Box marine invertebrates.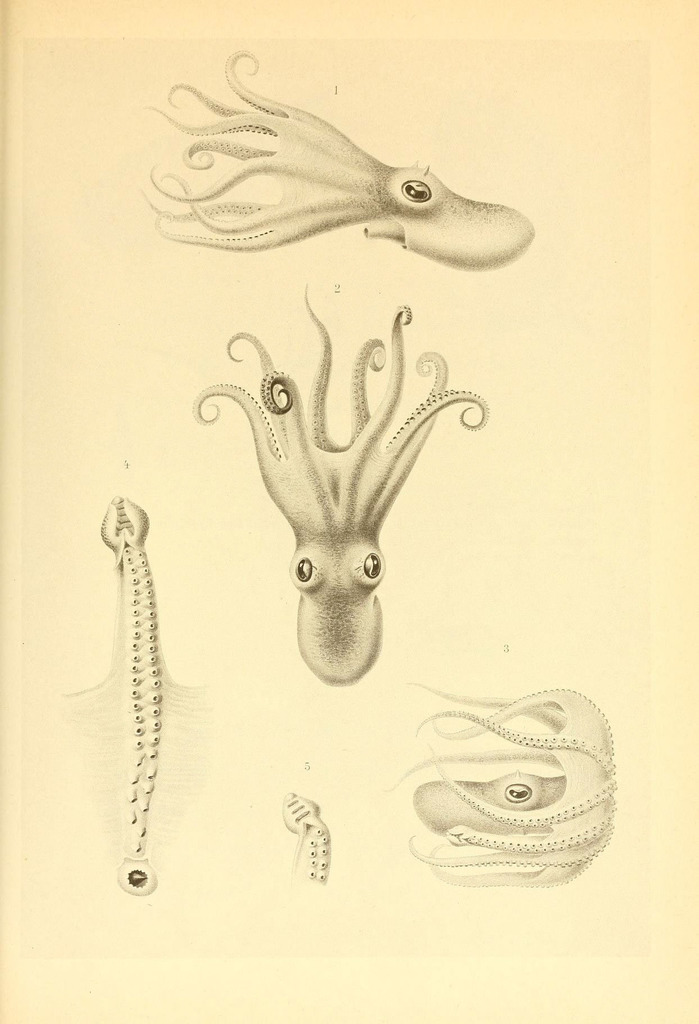
x1=184, y1=266, x2=499, y2=700.
